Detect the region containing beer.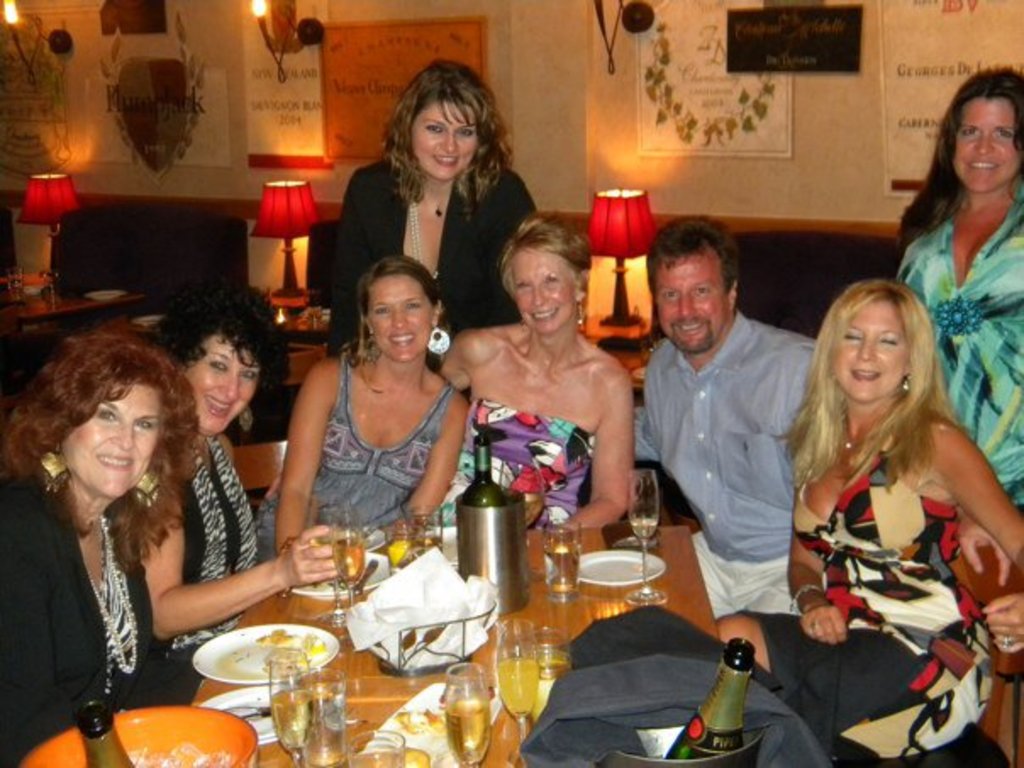
box(275, 693, 310, 763).
